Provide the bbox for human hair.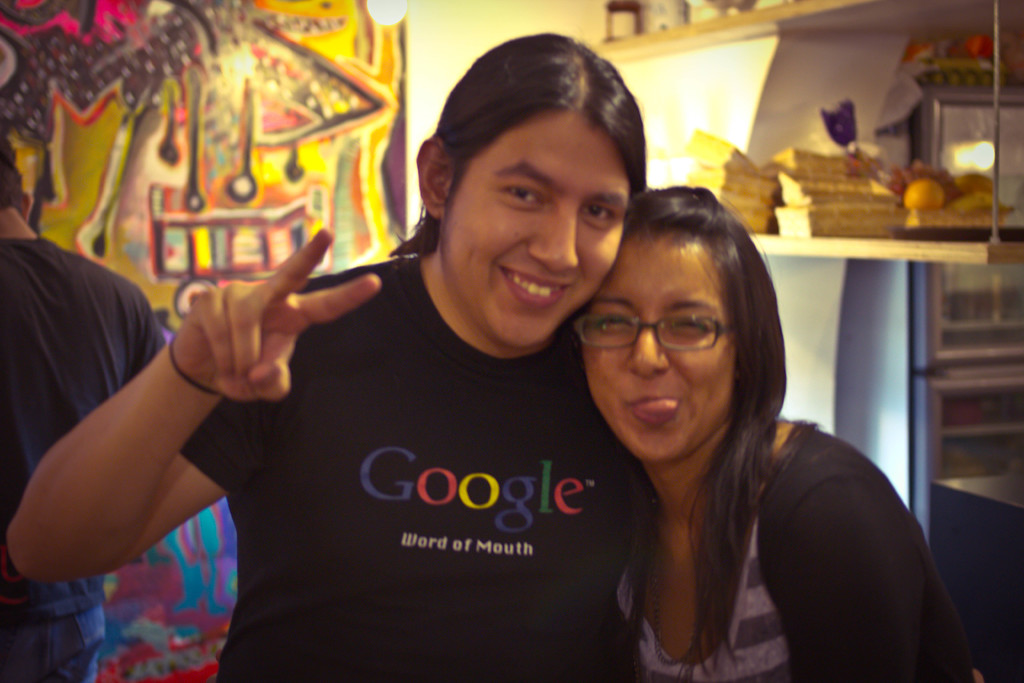
[384, 24, 649, 264].
